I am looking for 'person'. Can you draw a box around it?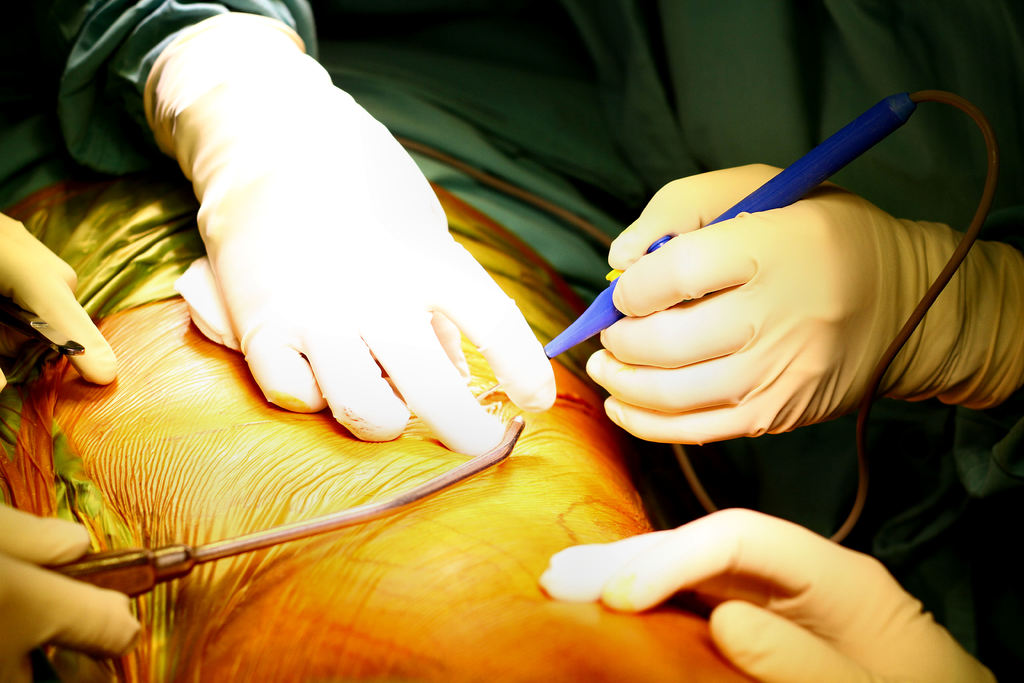
Sure, the bounding box is region(0, 171, 767, 682).
